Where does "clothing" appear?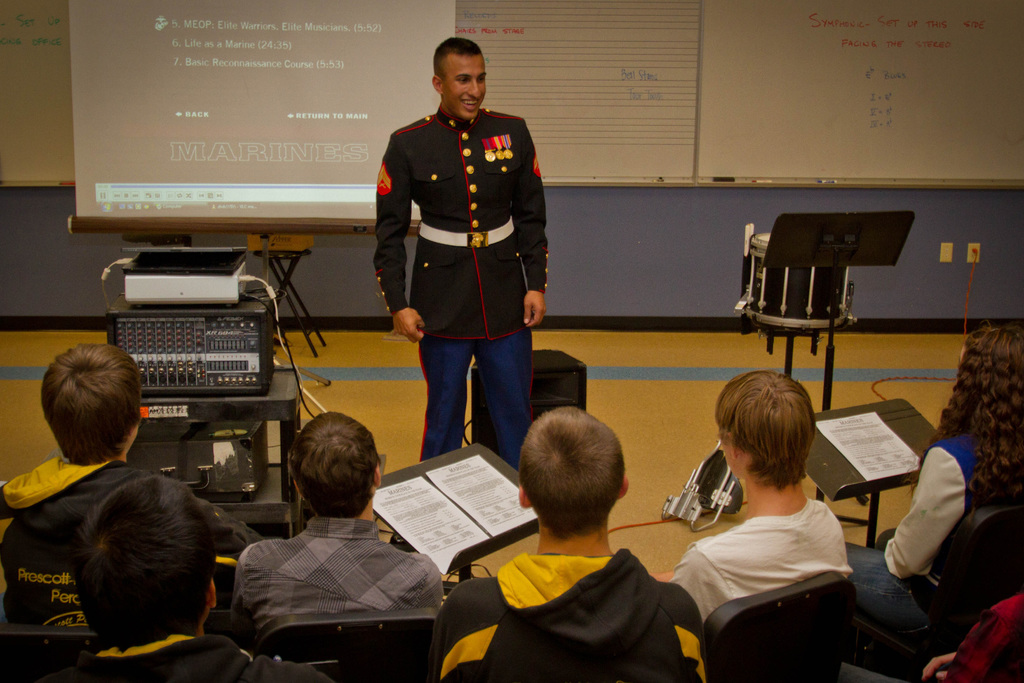
Appears at Rect(366, 120, 566, 448).
